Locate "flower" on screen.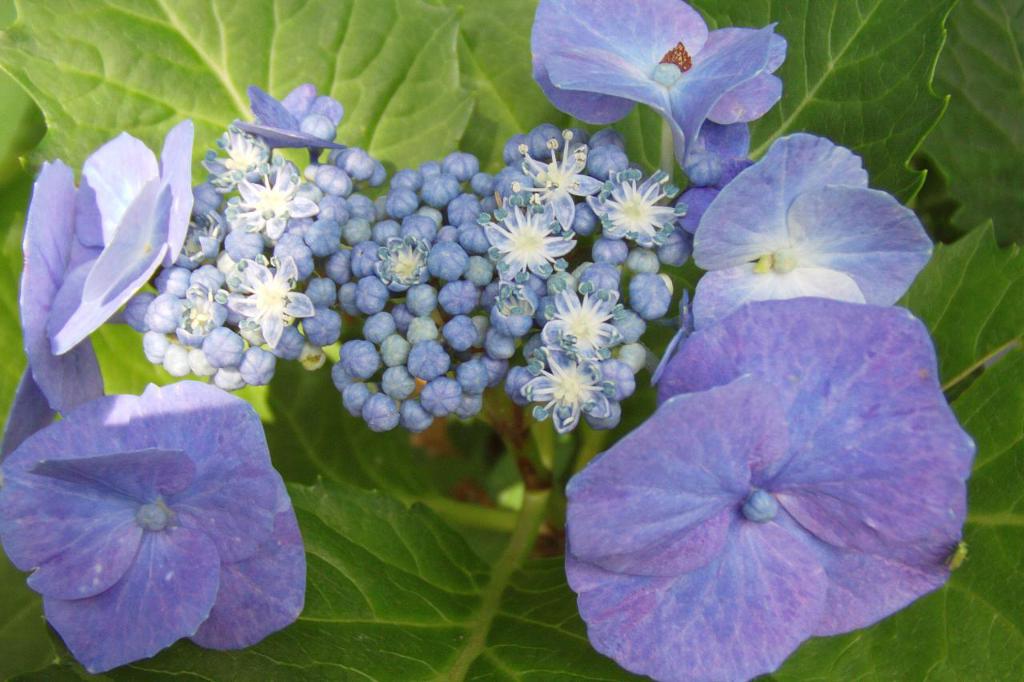
On screen at [left=589, top=179, right=672, bottom=247].
